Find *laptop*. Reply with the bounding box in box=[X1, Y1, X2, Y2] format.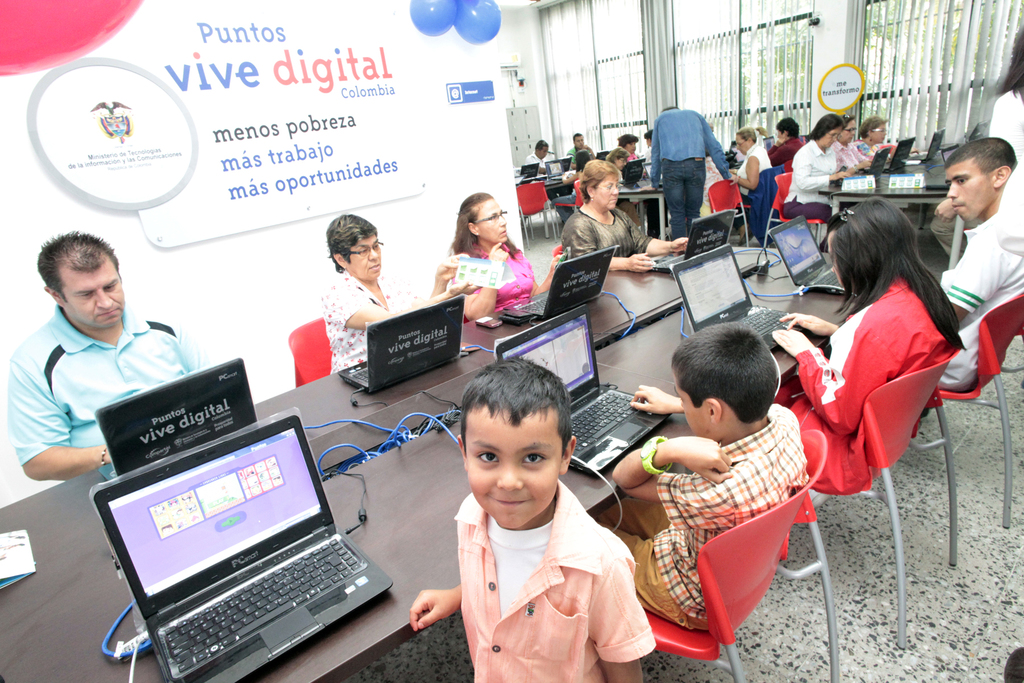
box=[559, 157, 573, 171].
